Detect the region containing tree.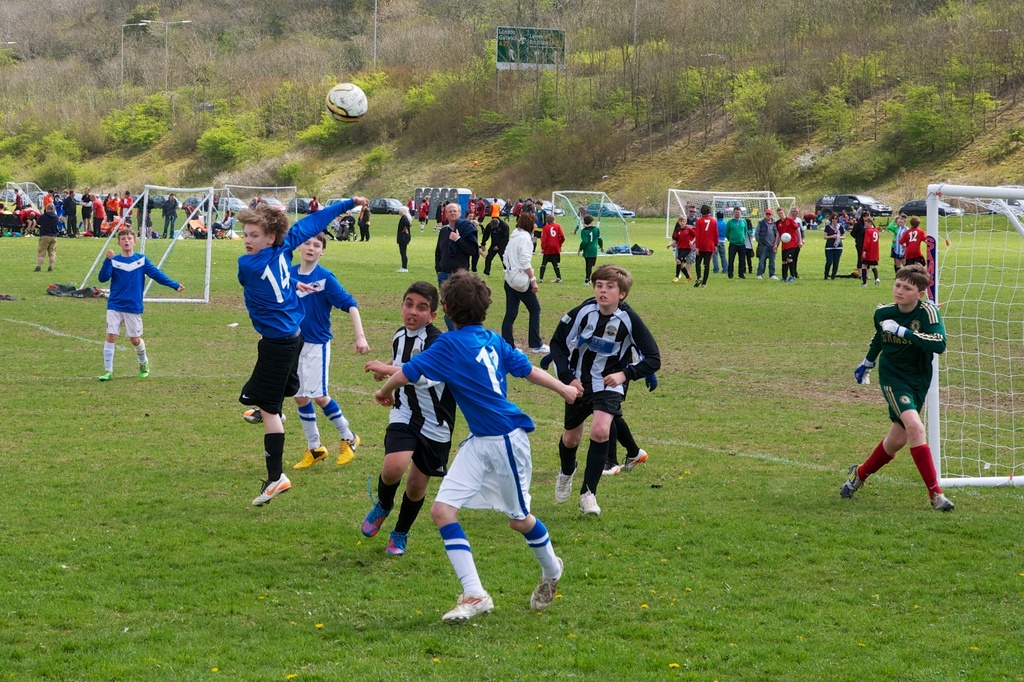
Rect(351, 139, 411, 185).
